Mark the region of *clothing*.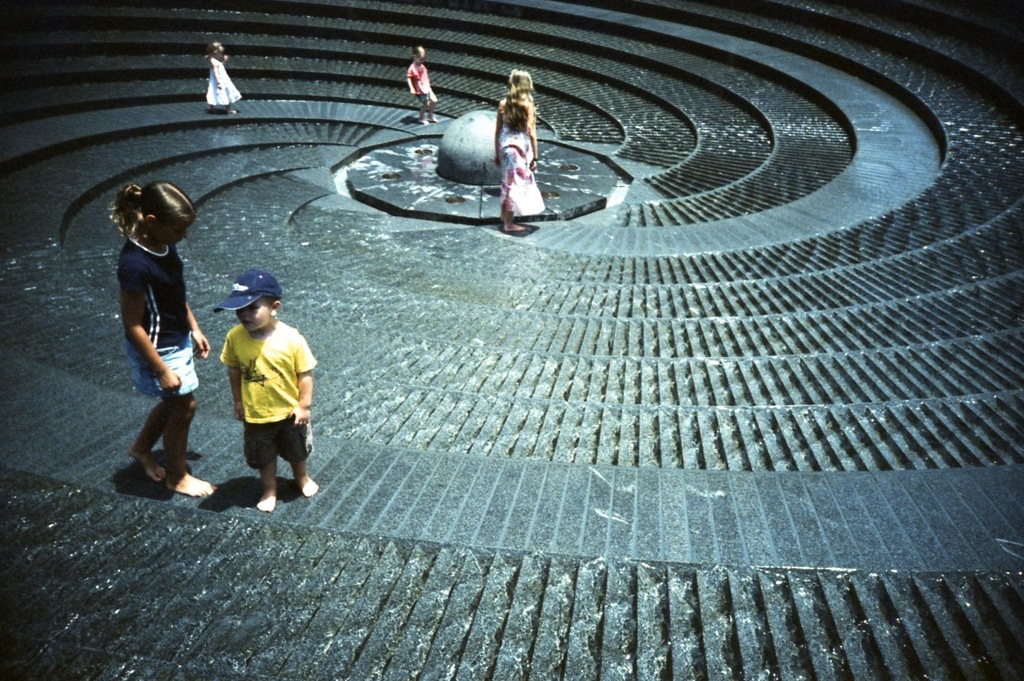
Region: region(227, 299, 320, 511).
